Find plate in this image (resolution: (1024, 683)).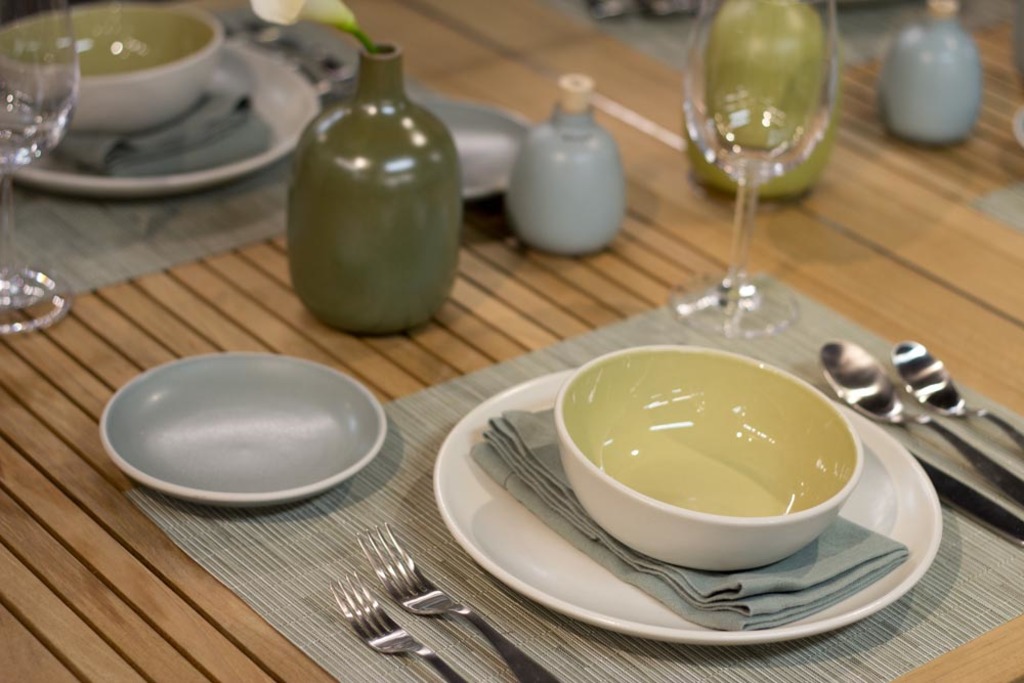
Rect(0, 34, 323, 202).
